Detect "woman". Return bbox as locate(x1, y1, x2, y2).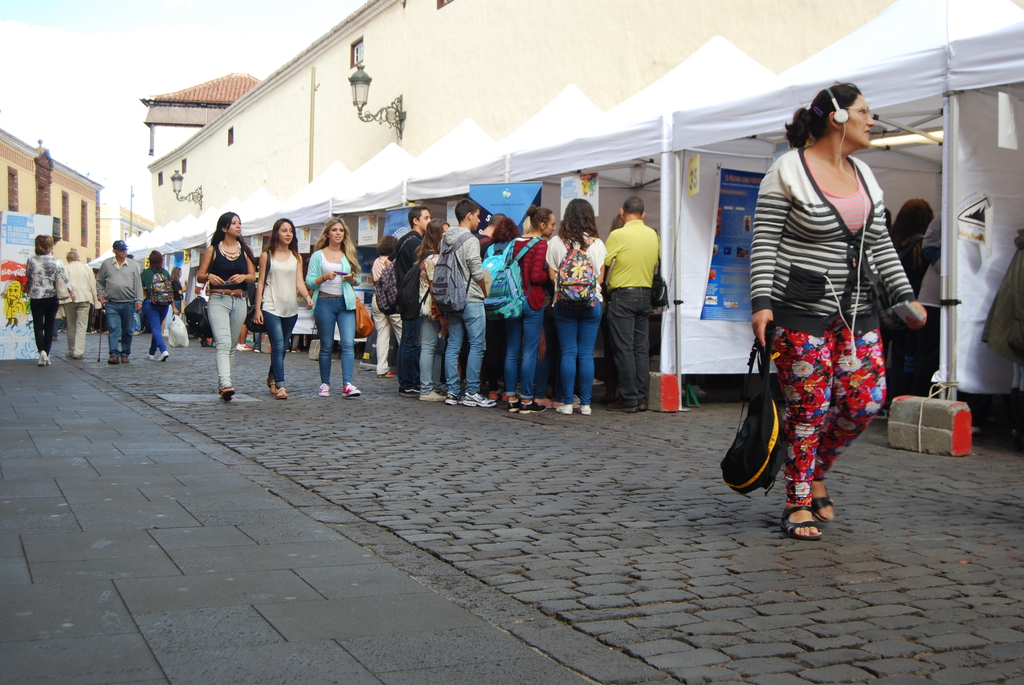
locate(24, 234, 76, 366).
